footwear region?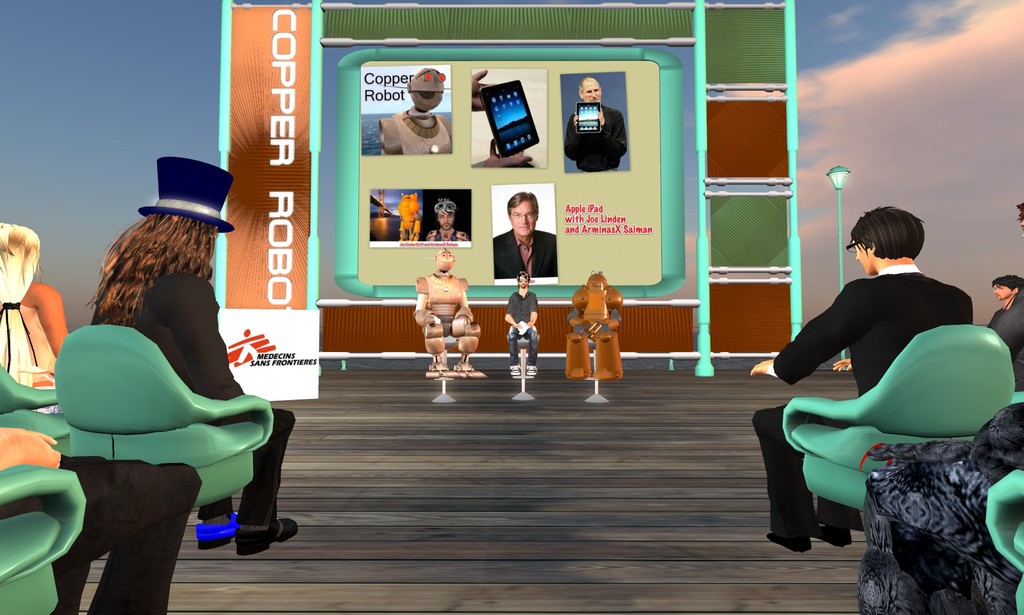
l=818, t=522, r=856, b=547
